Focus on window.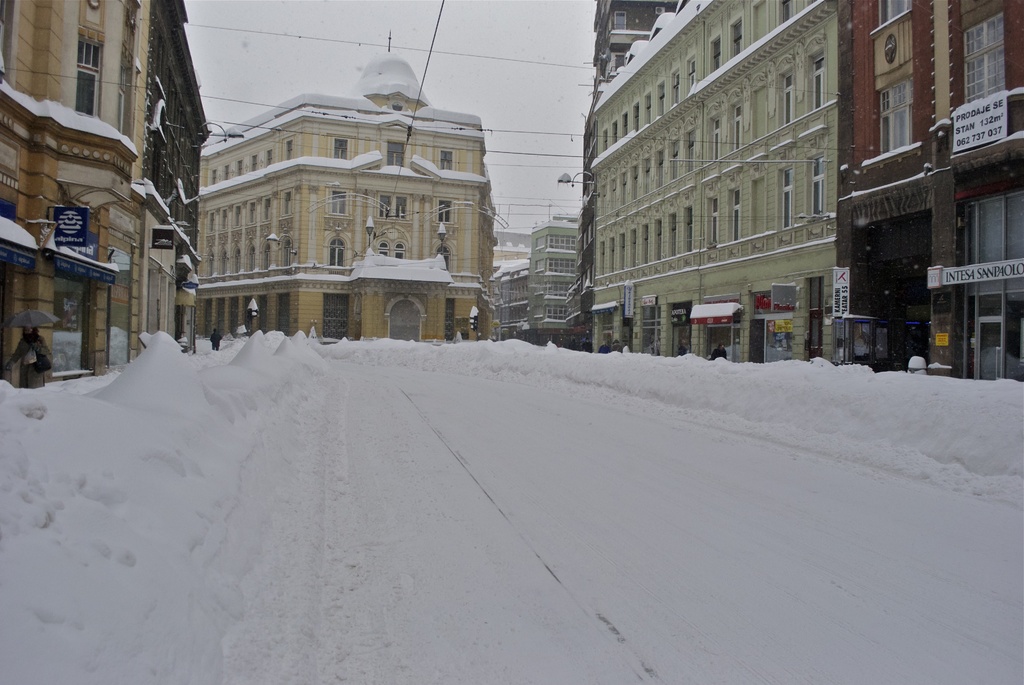
Focused at 378/193/412/221.
